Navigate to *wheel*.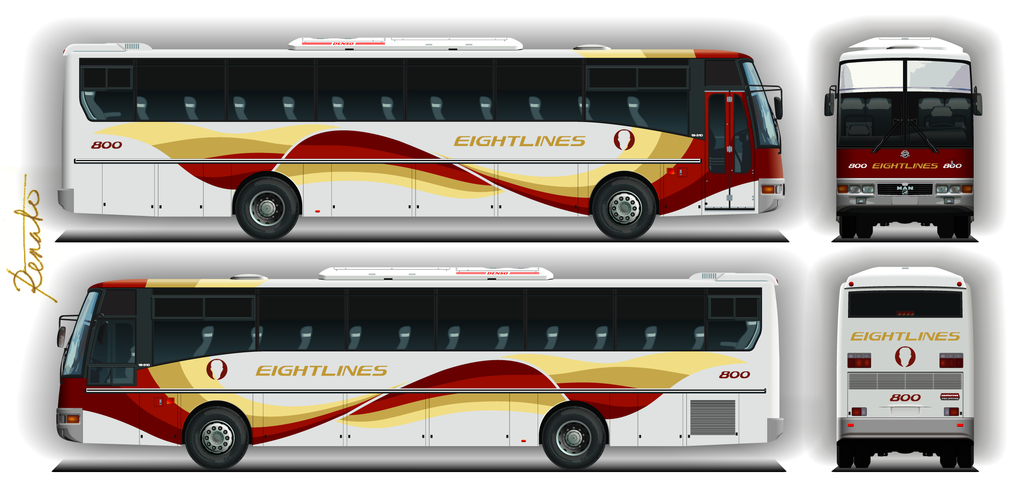
Navigation target: l=850, t=449, r=872, b=470.
